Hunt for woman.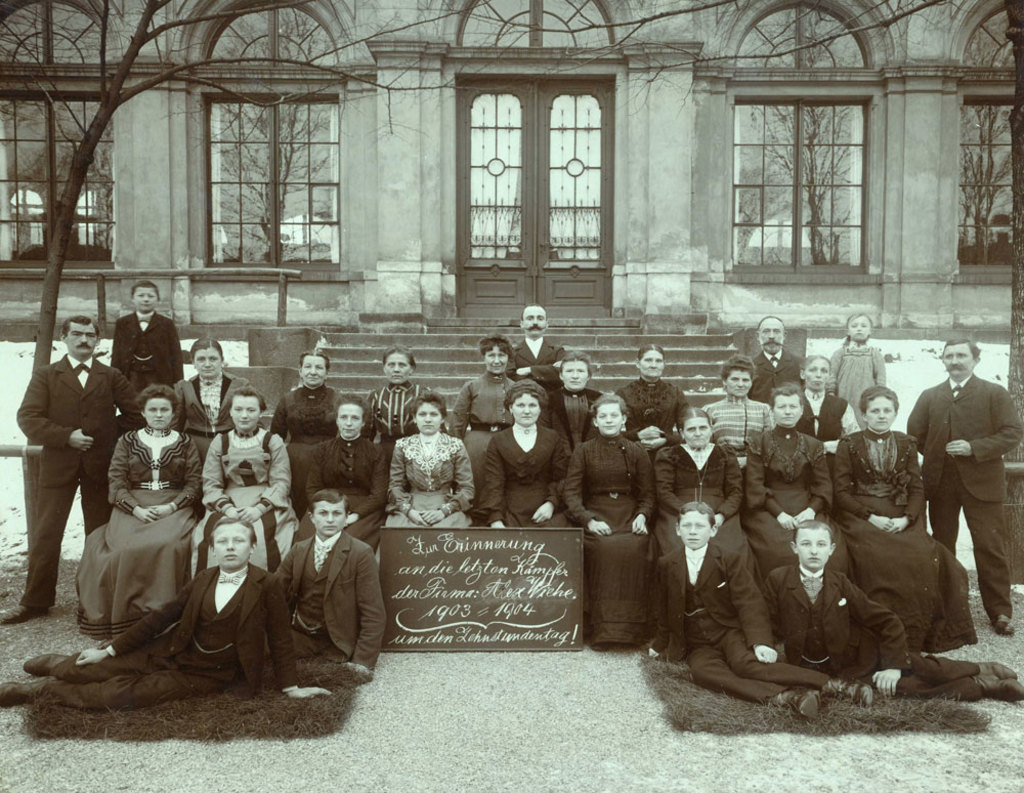
Hunted down at <box>796,353,856,449</box>.
